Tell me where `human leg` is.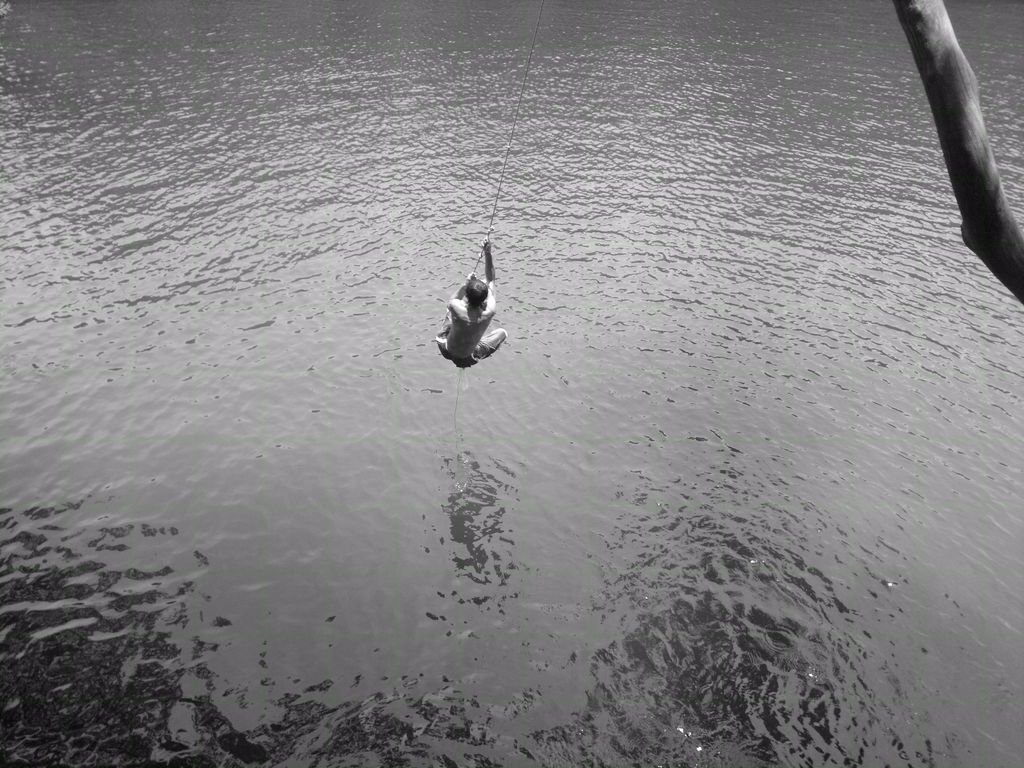
`human leg` is at 474/324/507/356.
